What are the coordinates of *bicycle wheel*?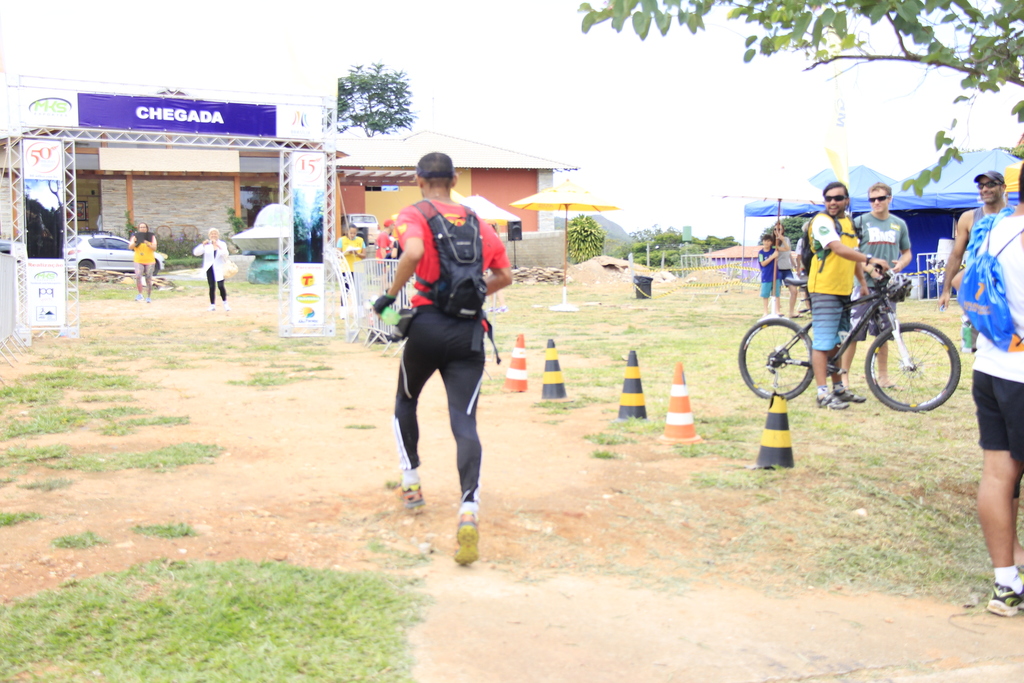
l=883, t=318, r=964, b=413.
